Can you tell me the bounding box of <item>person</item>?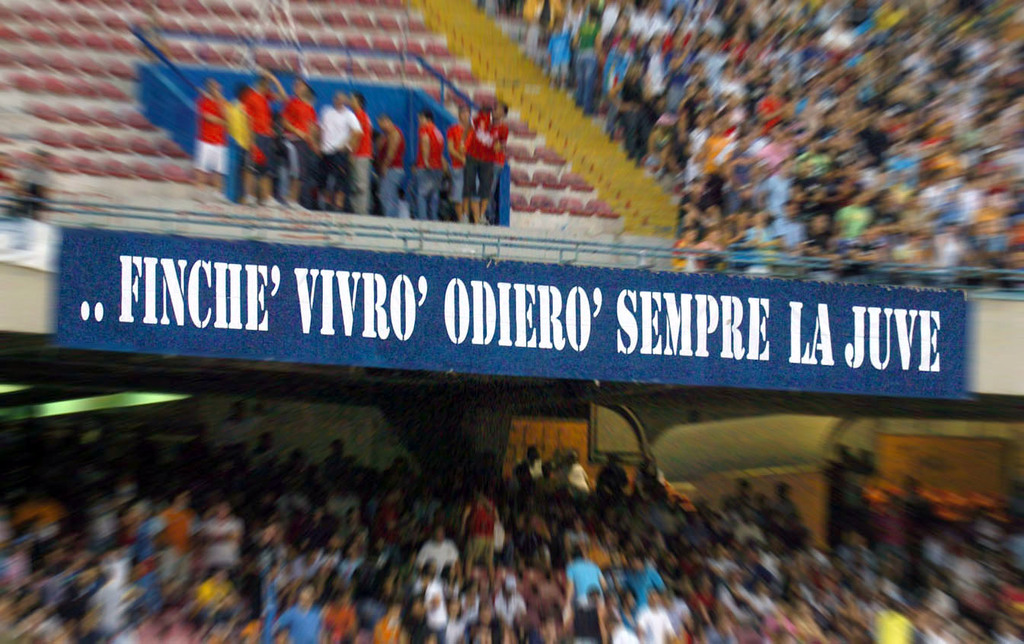
x1=548, y1=21, x2=573, y2=86.
